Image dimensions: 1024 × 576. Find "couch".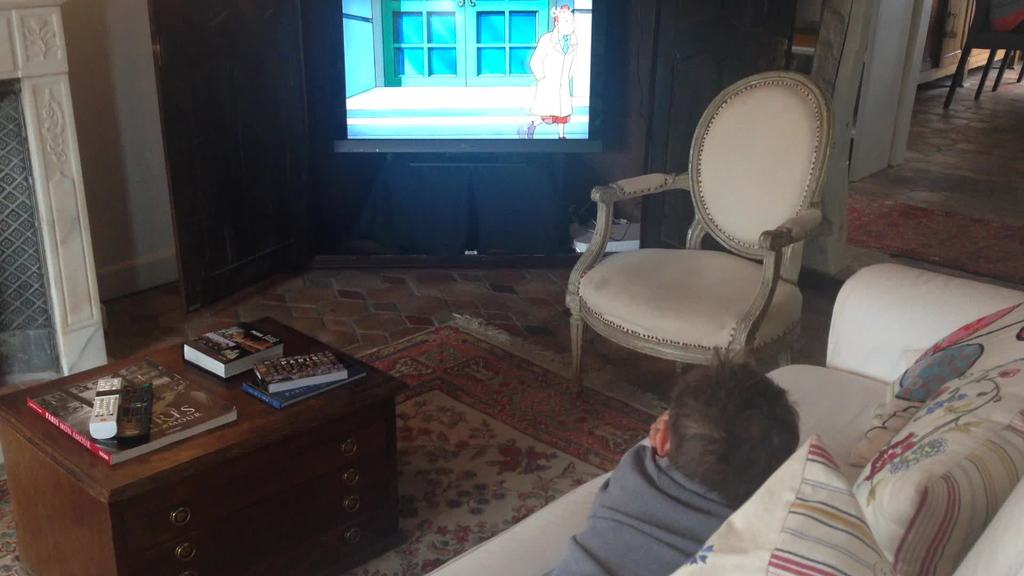
region(419, 255, 1023, 575).
